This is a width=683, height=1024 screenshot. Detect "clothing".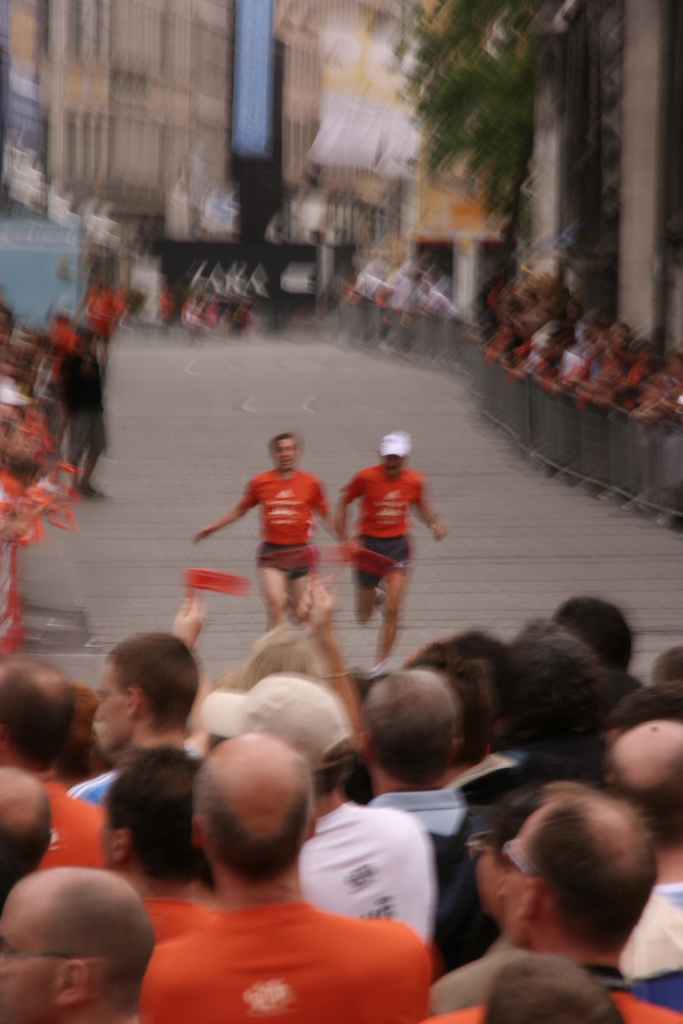
[x1=290, y1=801, x2=439, y2=944].
